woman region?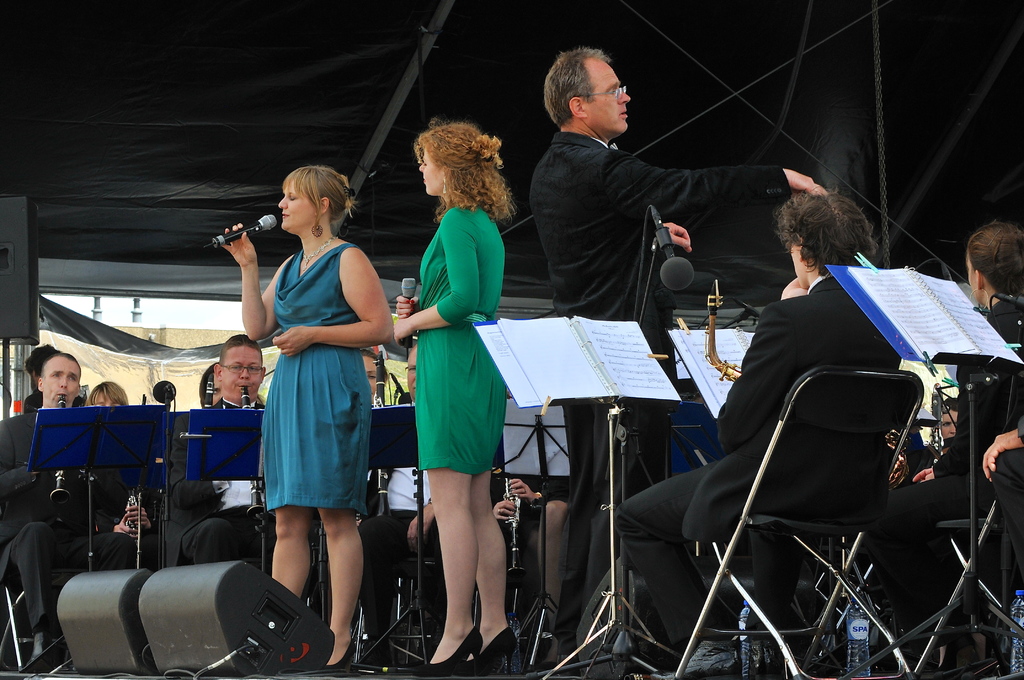
box=[236, 164, 383, 654]
